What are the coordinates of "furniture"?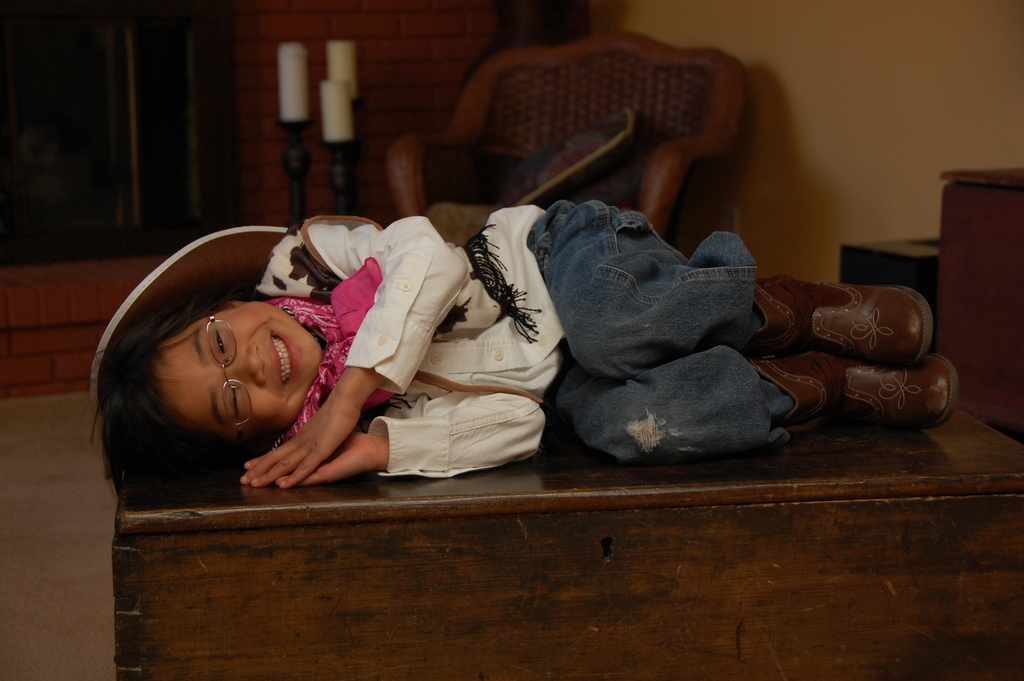
box=[836, 230, 941, 335].
